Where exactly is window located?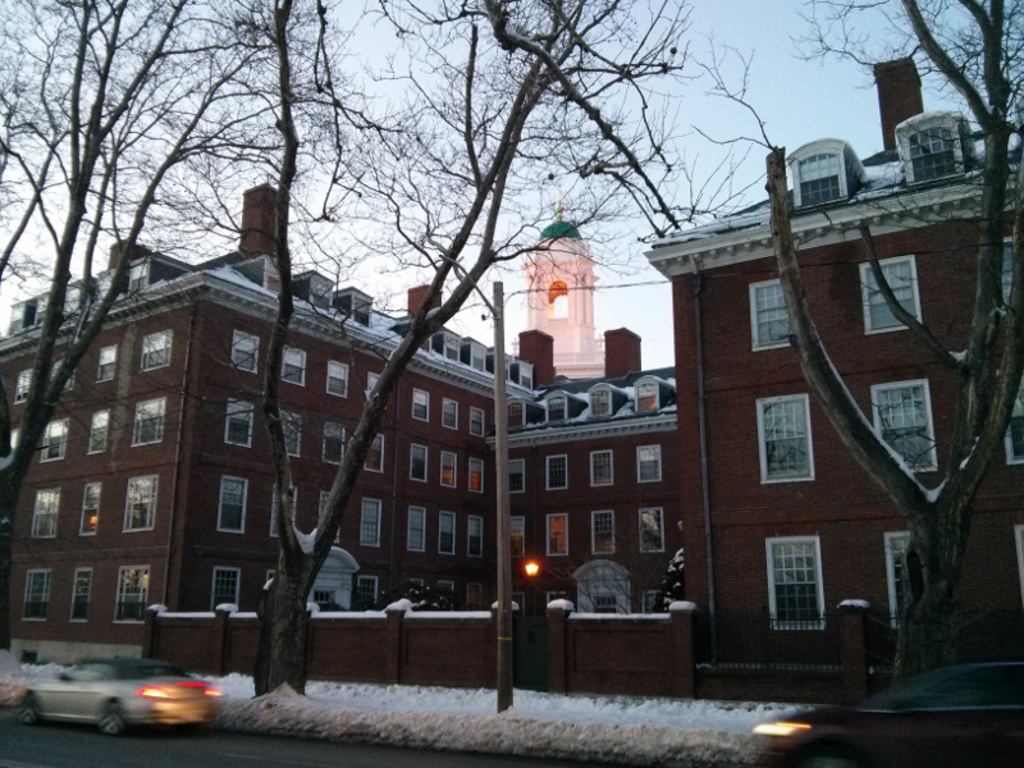
Its bounding box is bbox=(99, 337, 118, 387).
